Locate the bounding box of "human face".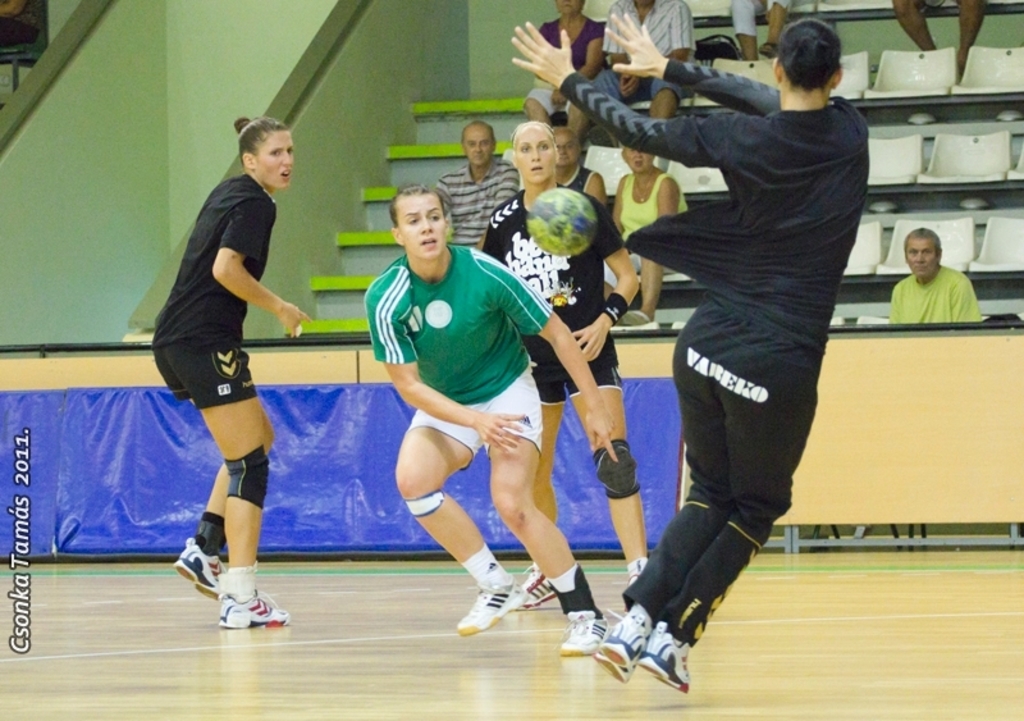
Bounding box: 559 0 584 15.
